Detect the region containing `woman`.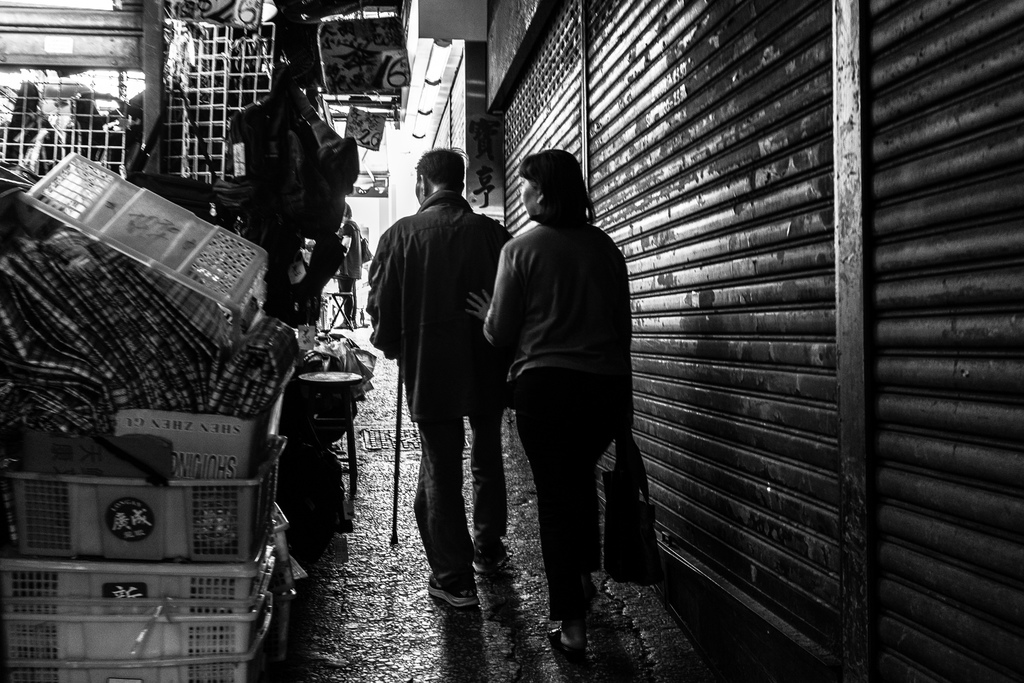
box(471, 148, 636, 647).
